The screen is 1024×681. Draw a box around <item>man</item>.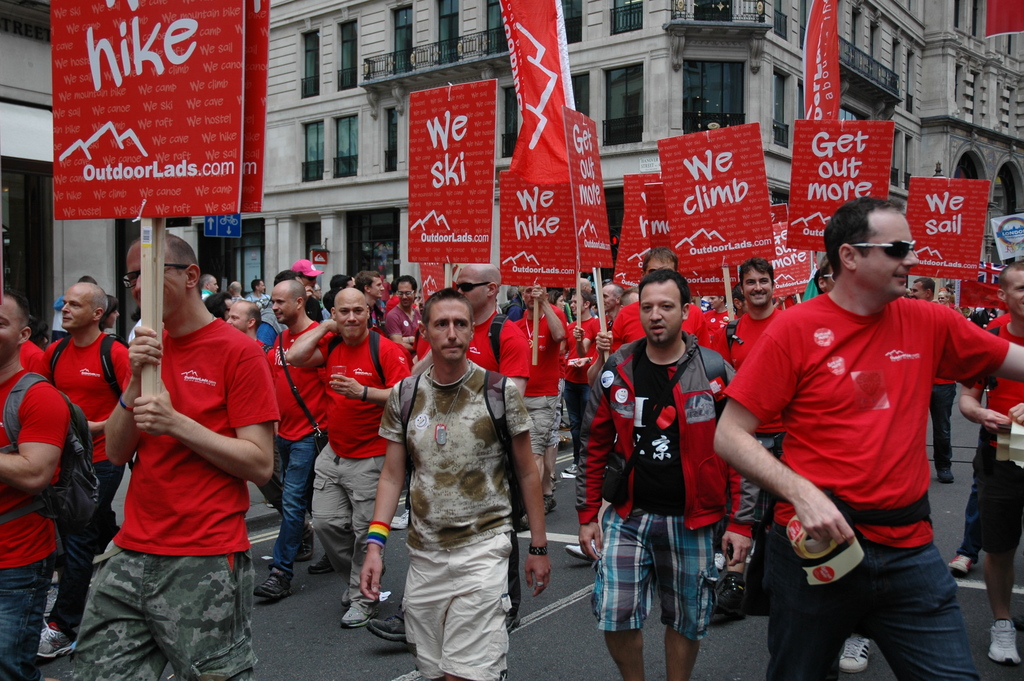
(left=589, top=281, right=626, bottom=361).
